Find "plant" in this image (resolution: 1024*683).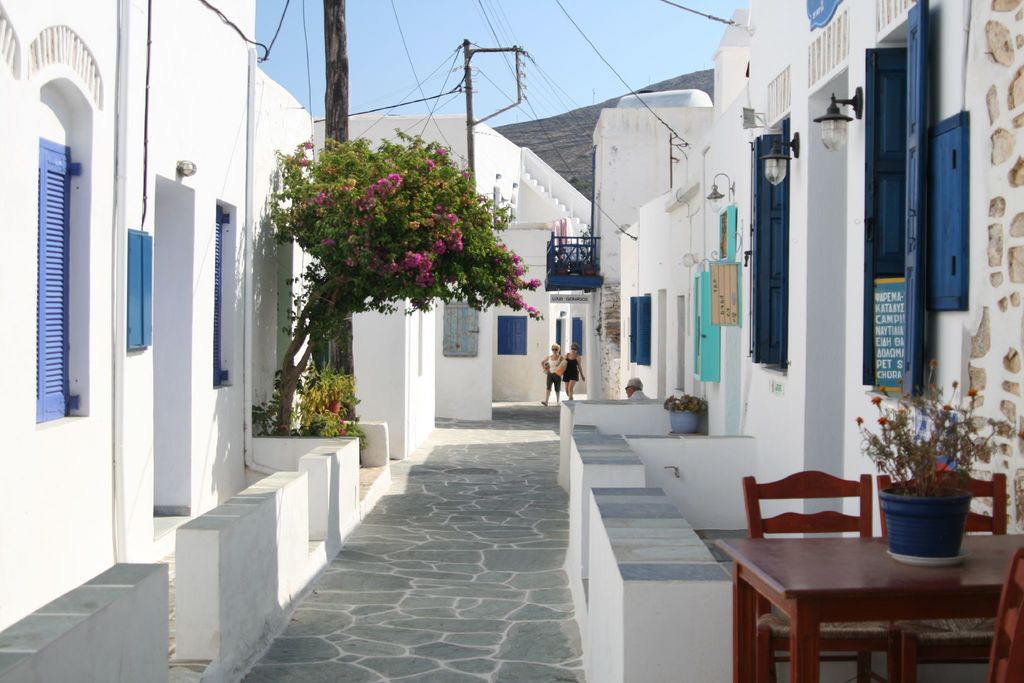
x1=859, y1=374, x2=991, y2=561.
